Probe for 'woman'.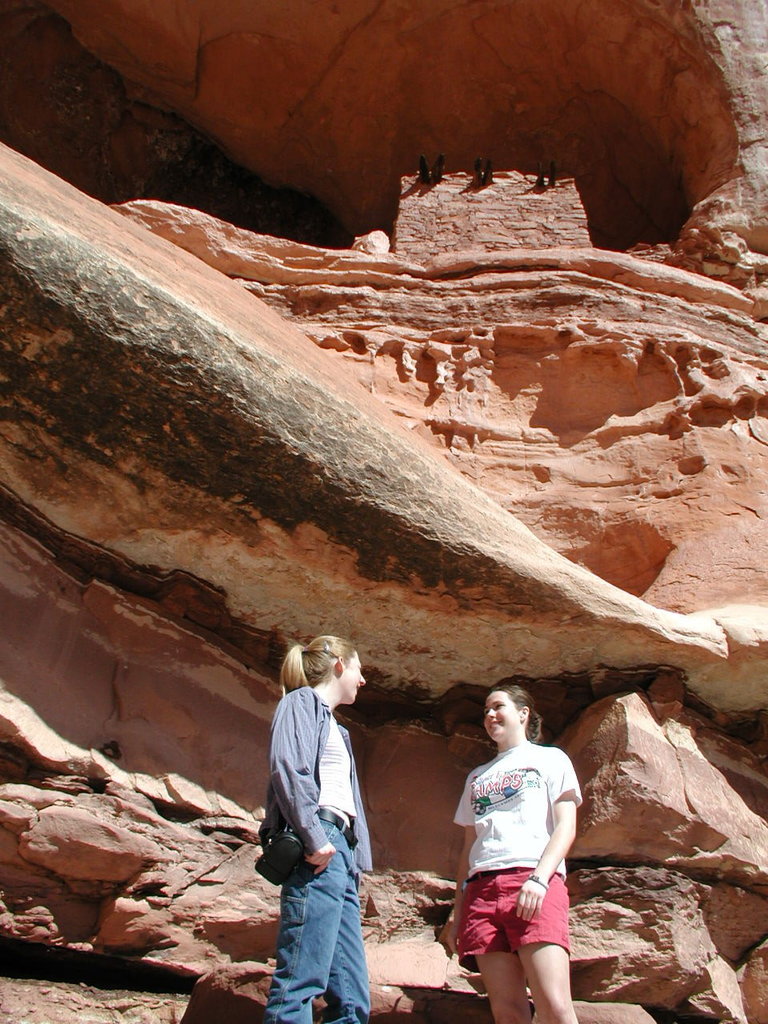
Probe result: bbox(430, 678, 583, 1023).
